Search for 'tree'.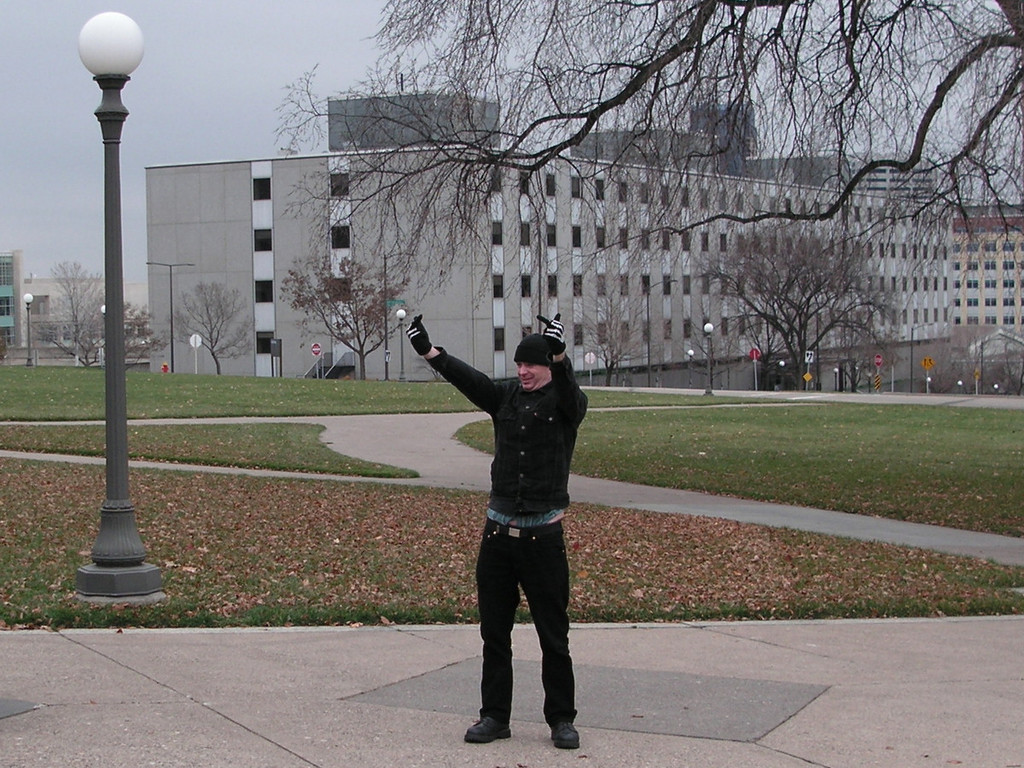
Found at locate(577, 288, 648, 390).
